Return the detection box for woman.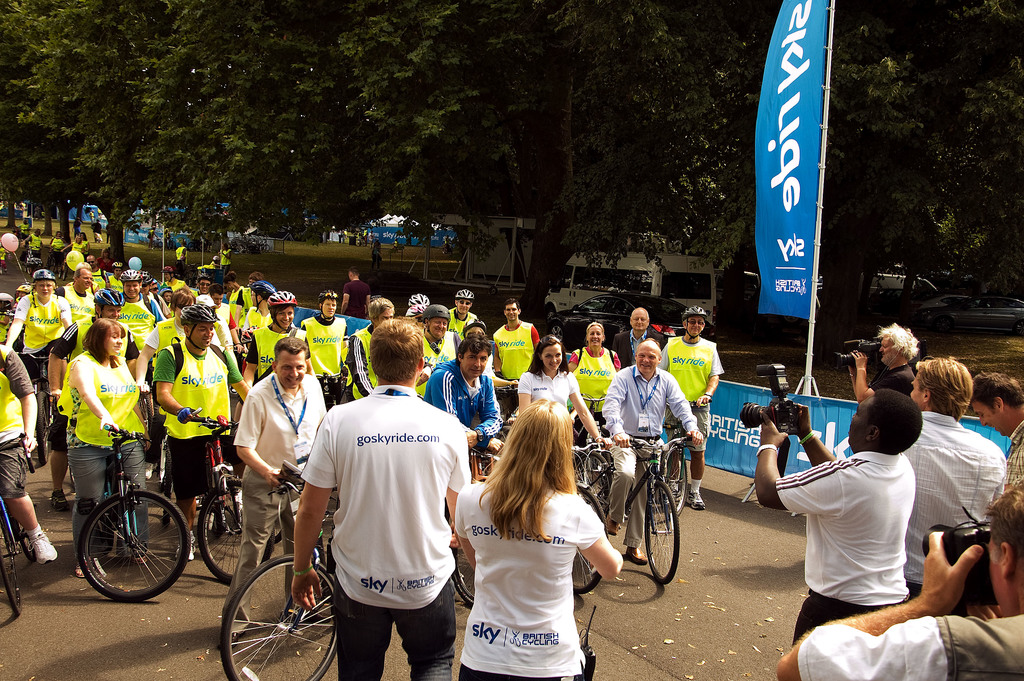
[left=70, top=316, right=159, bottom=588].
